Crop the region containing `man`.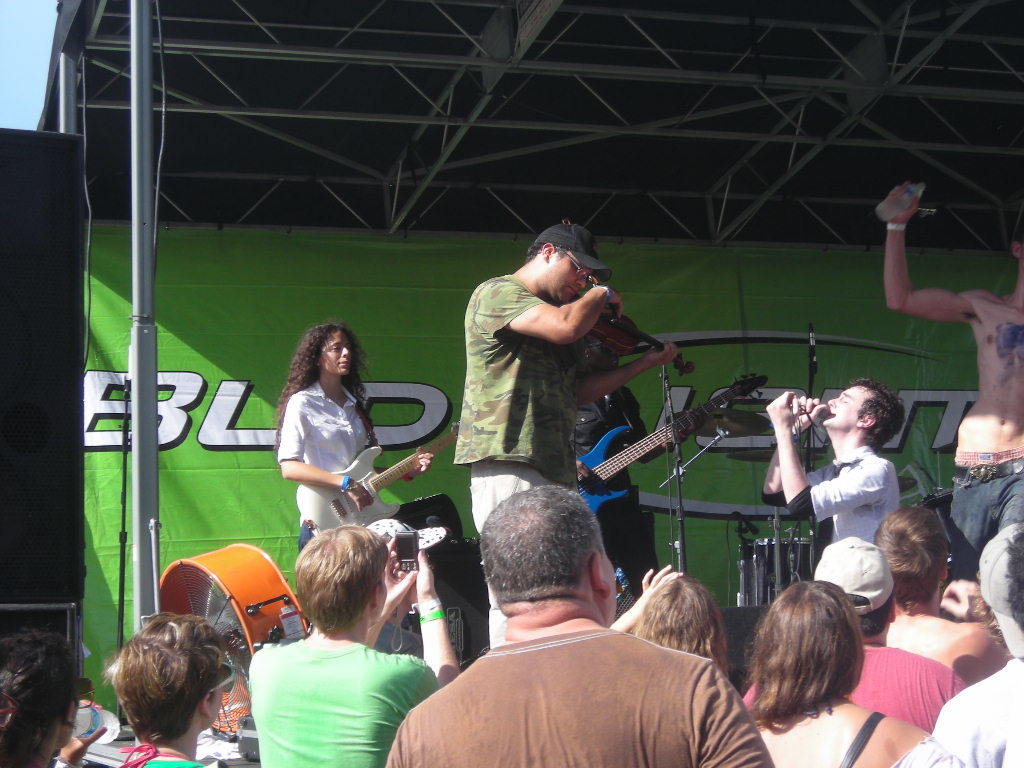
Crop region: left=377, top=481, right=779, bottom=767.
